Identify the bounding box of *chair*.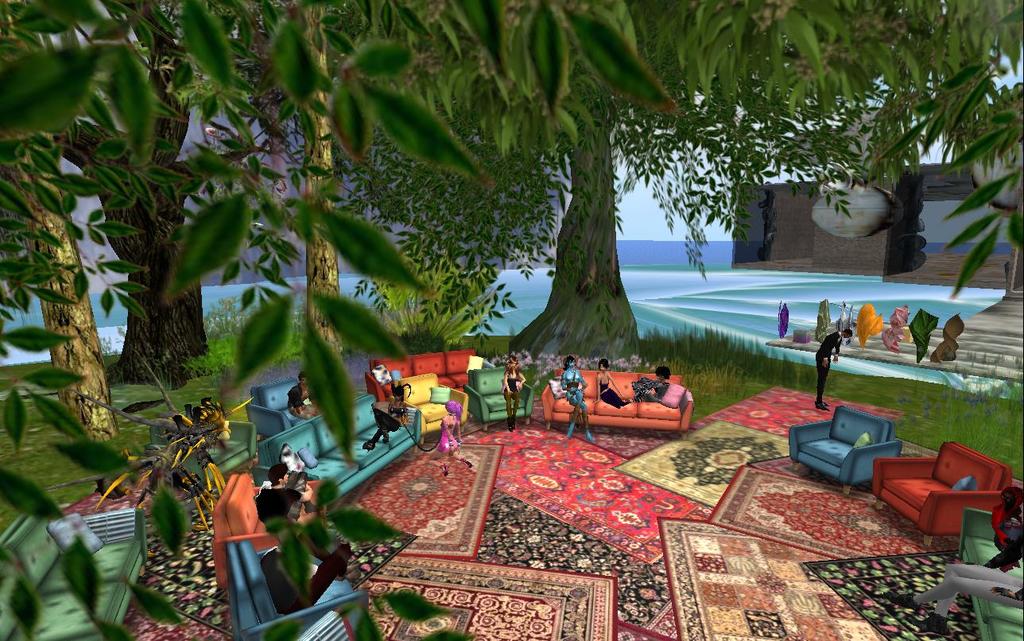
pyautogui.locateOnScreen(871, 437, 1017, 546).
